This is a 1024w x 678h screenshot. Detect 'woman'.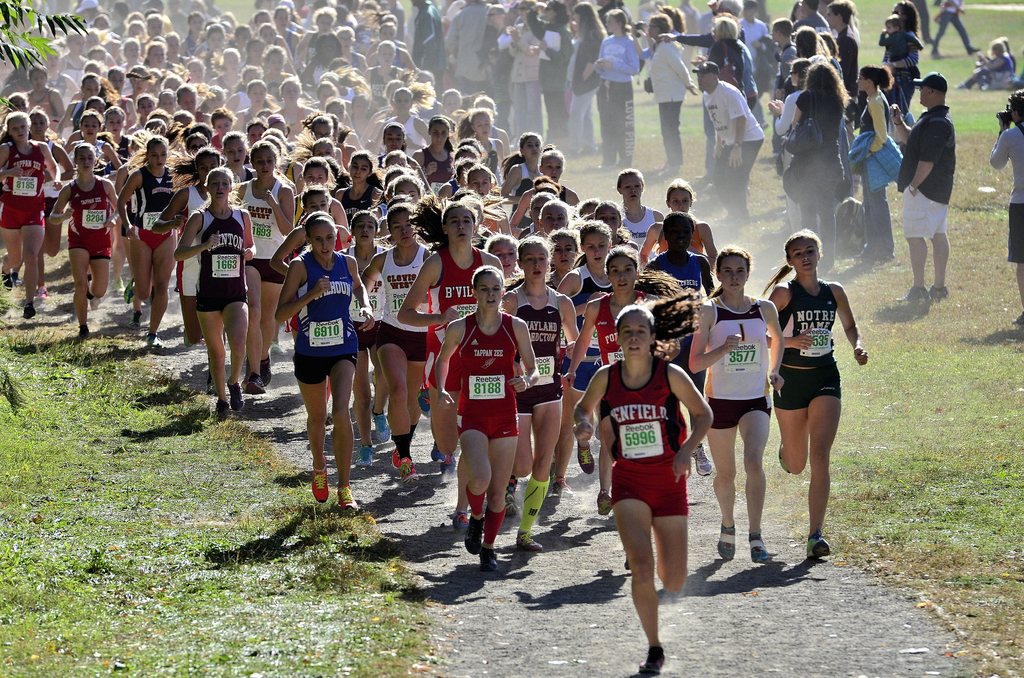
{"left": 563, "top": 242, "right": 678, "bottom": 512}.
